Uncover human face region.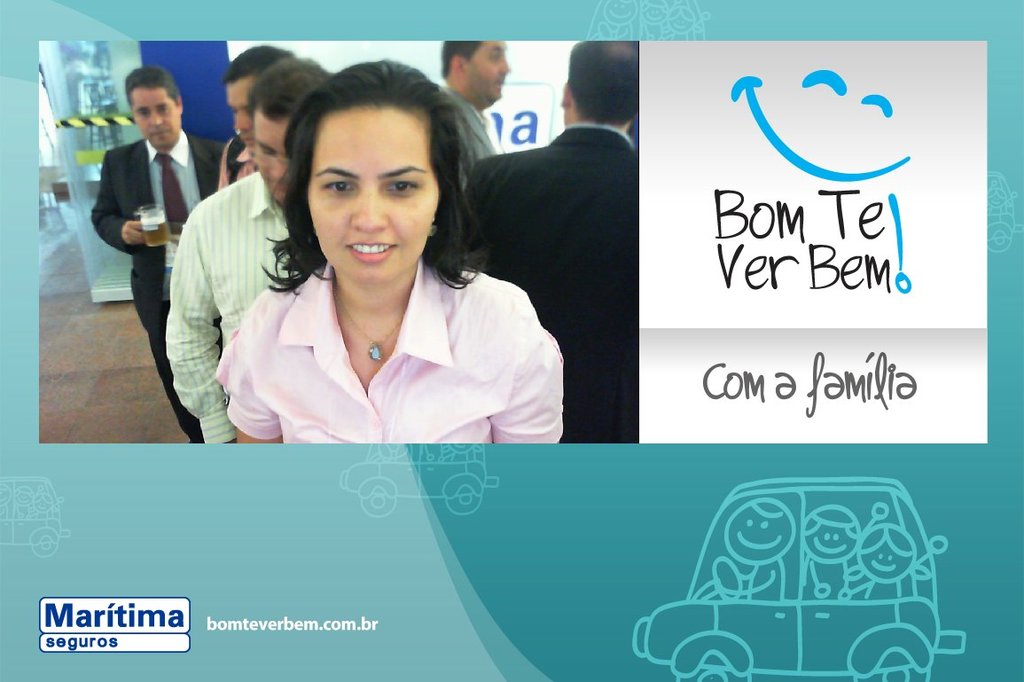
Uncovered: <box>259,107,290,204</box>.
